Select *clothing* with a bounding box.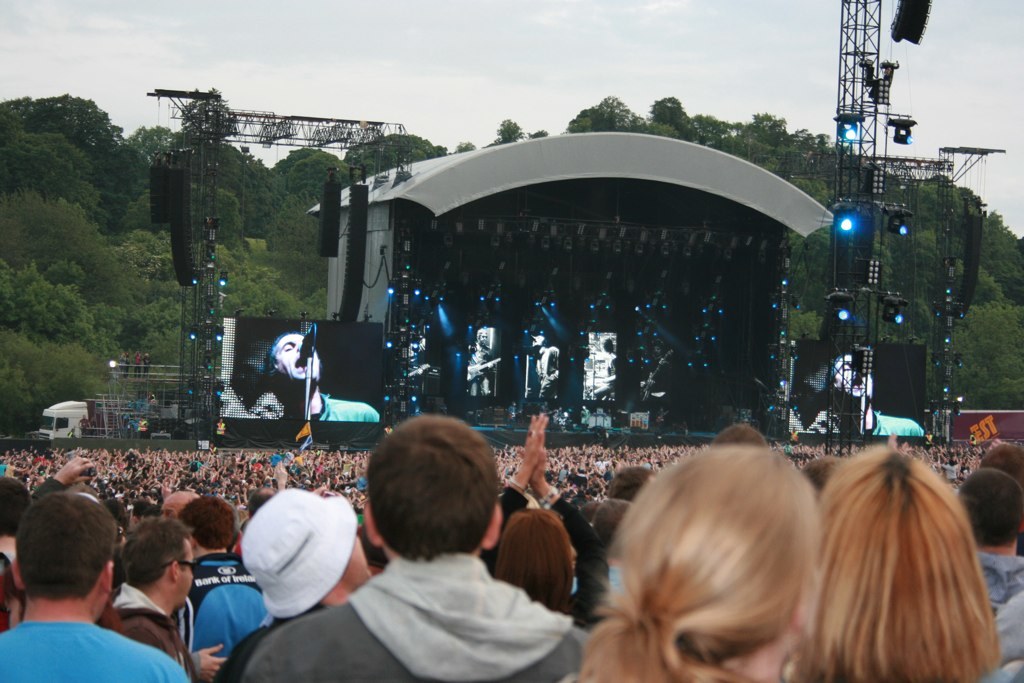
x1=166, y1=556, x2=267, y2=677.
